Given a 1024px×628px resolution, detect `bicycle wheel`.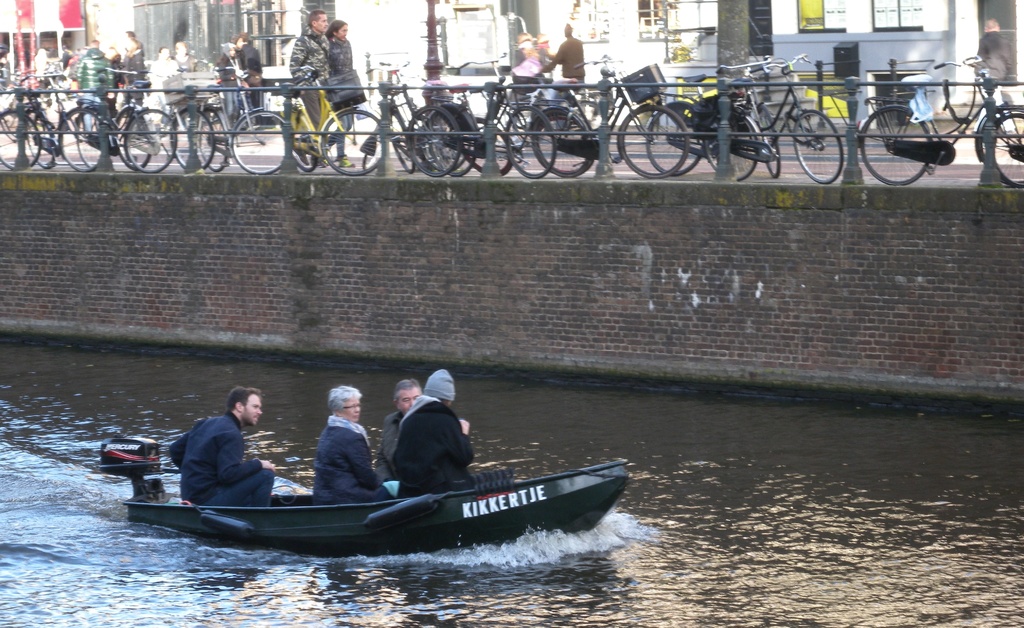
<box>981,113,1023,185</box>.
